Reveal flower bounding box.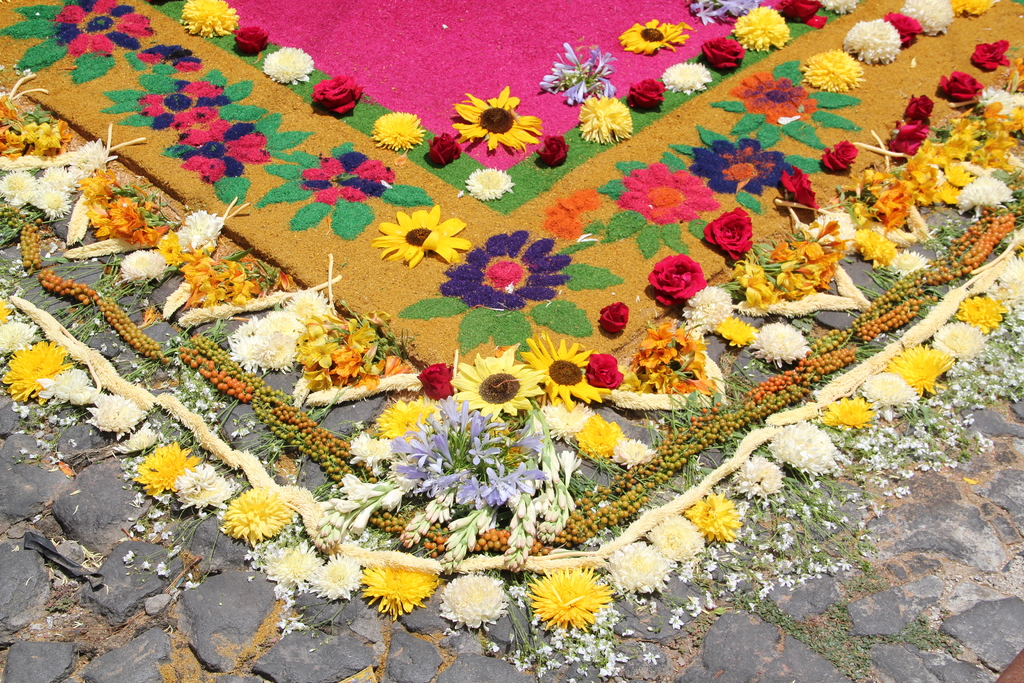
Revealed: detection(663, 60, 710, 94).
